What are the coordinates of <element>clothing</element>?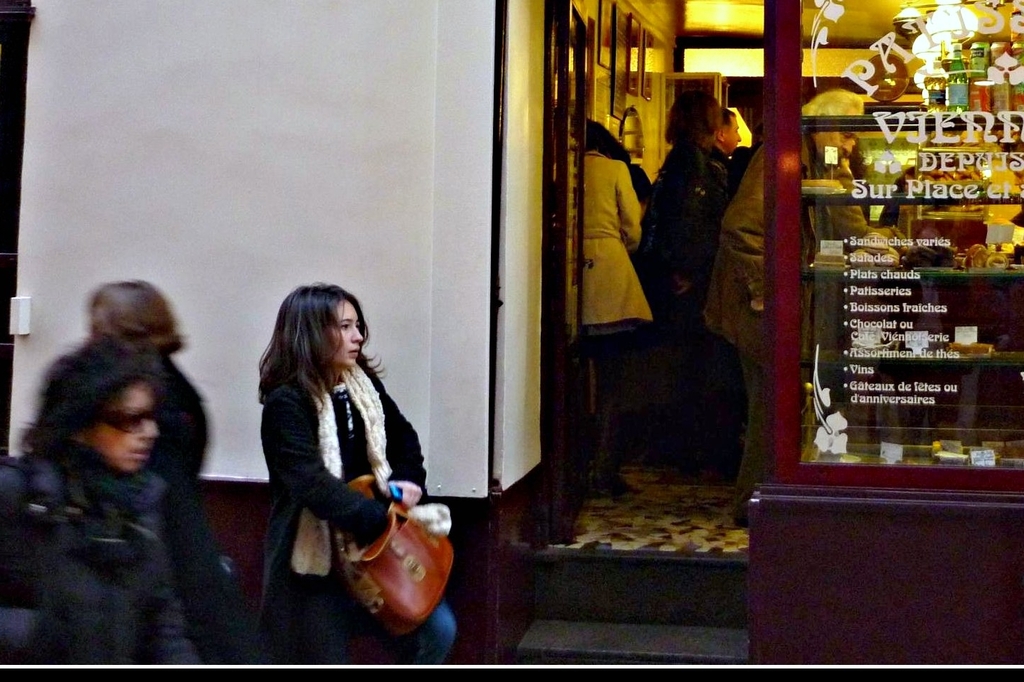
bbox=(638, 156, 725, 480).
